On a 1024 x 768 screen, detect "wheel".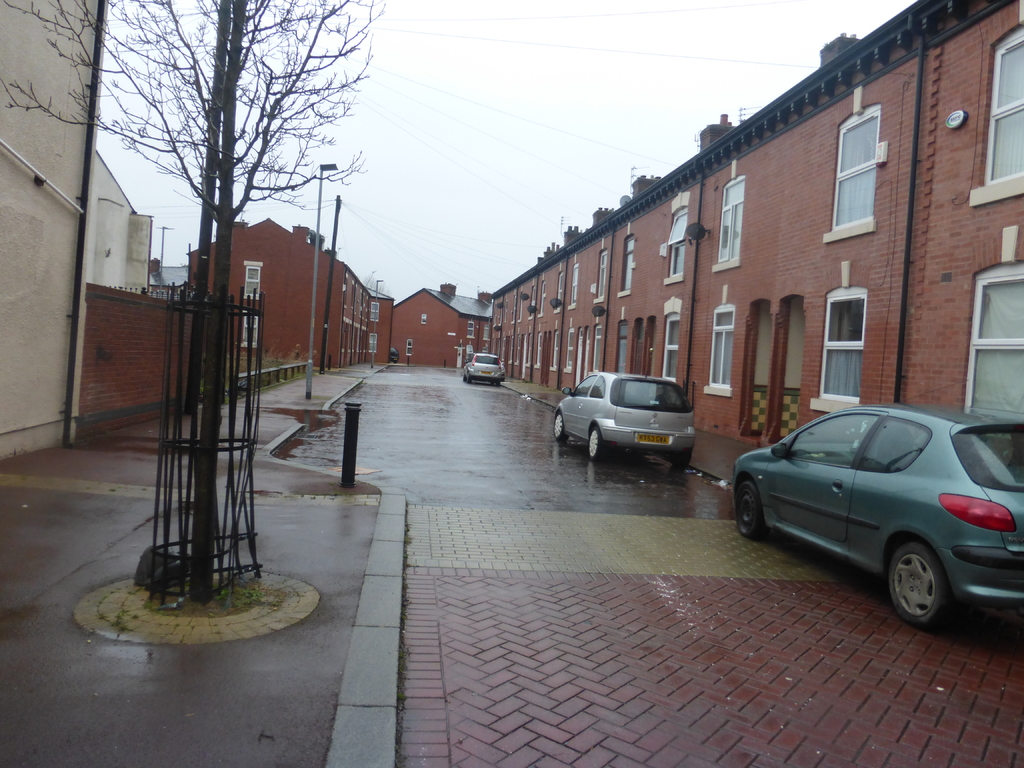
box(494, 381, 500, 386).
